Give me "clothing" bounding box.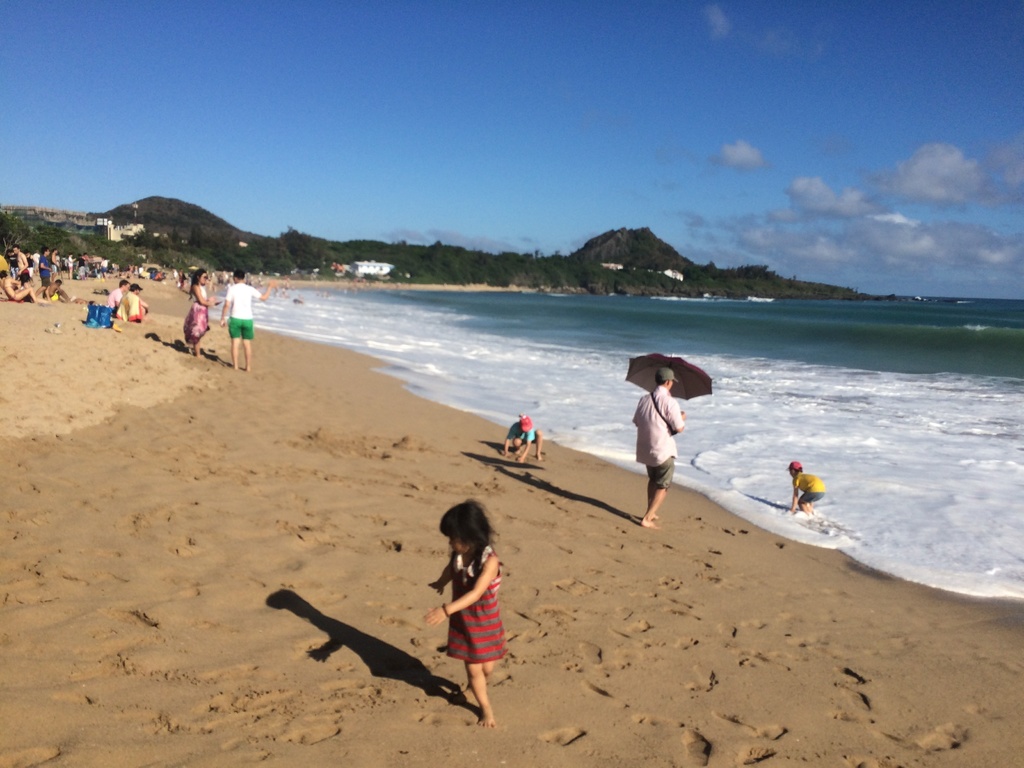
x1=38 y1=255 x2=52 y2=289.
